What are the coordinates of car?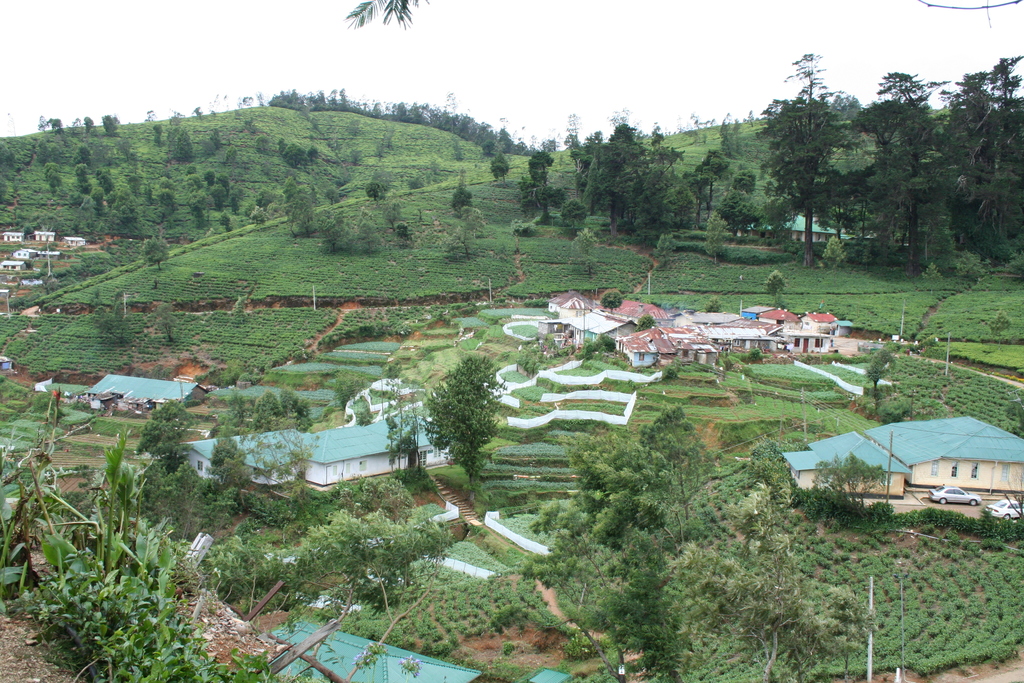
left=929, top=486, right=980, bottom=504.
